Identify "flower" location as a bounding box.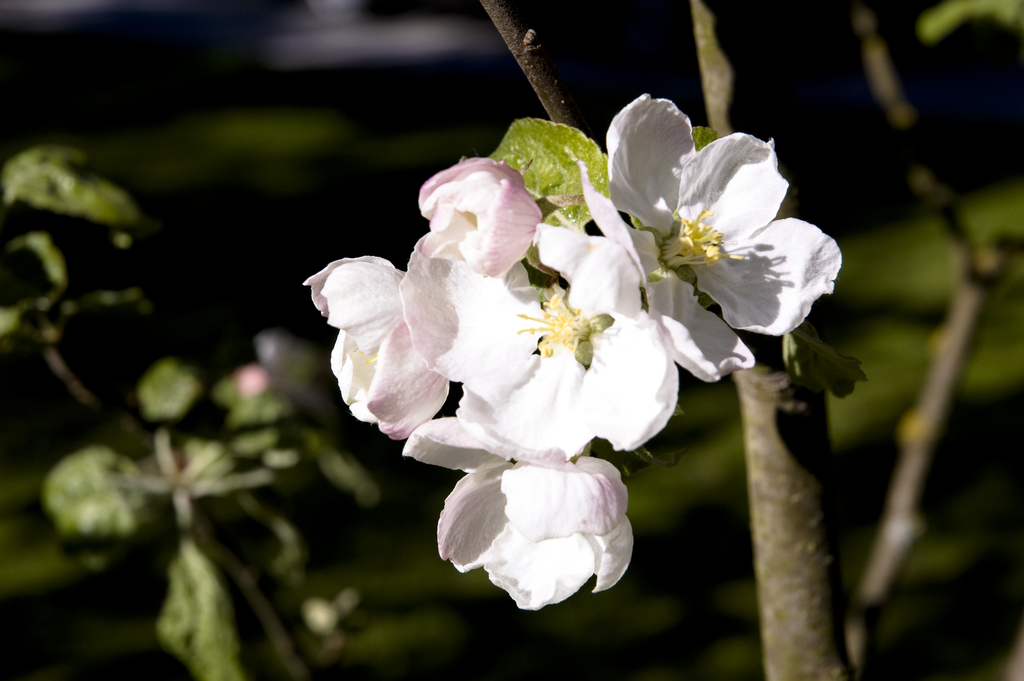
box(620, 124, 829, 375).
